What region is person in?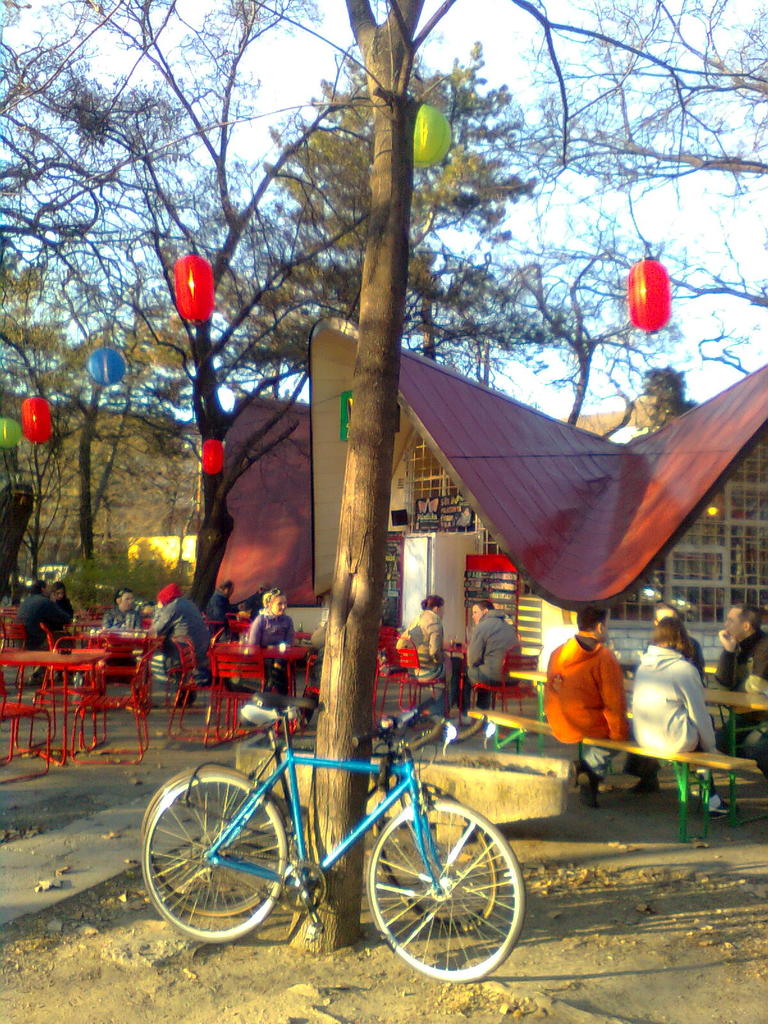
[704, 593, 767, 760].
